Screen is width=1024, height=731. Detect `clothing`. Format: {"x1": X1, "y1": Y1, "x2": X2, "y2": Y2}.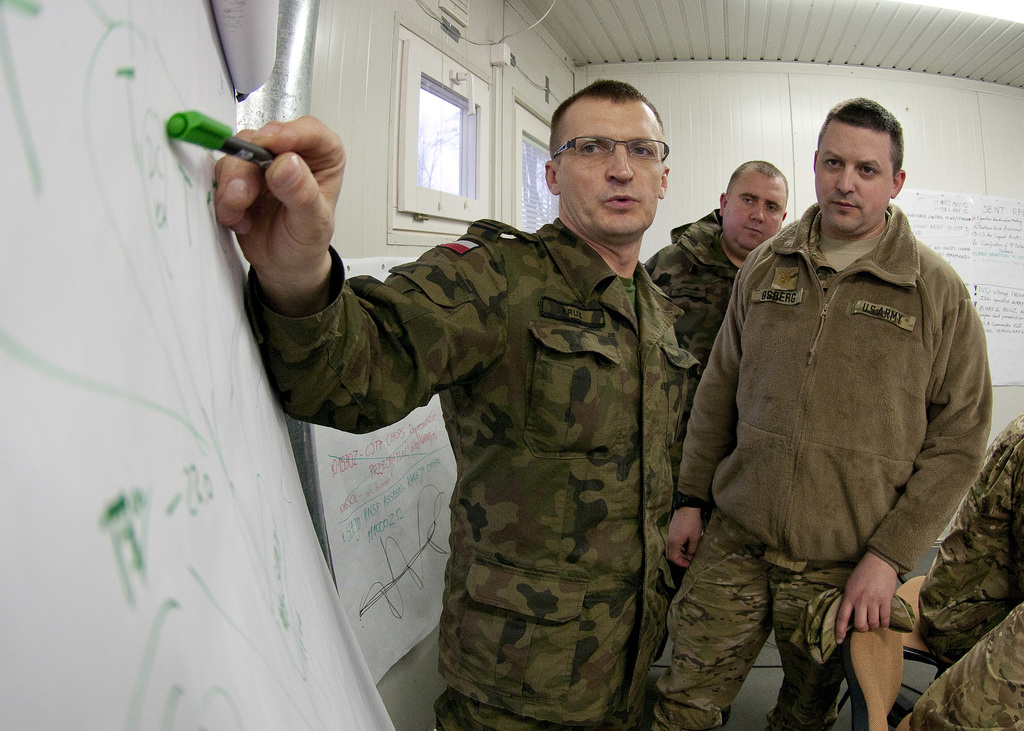
{"x1": 914, "y1": 412, "x2": 1023, "y2": 730}.
